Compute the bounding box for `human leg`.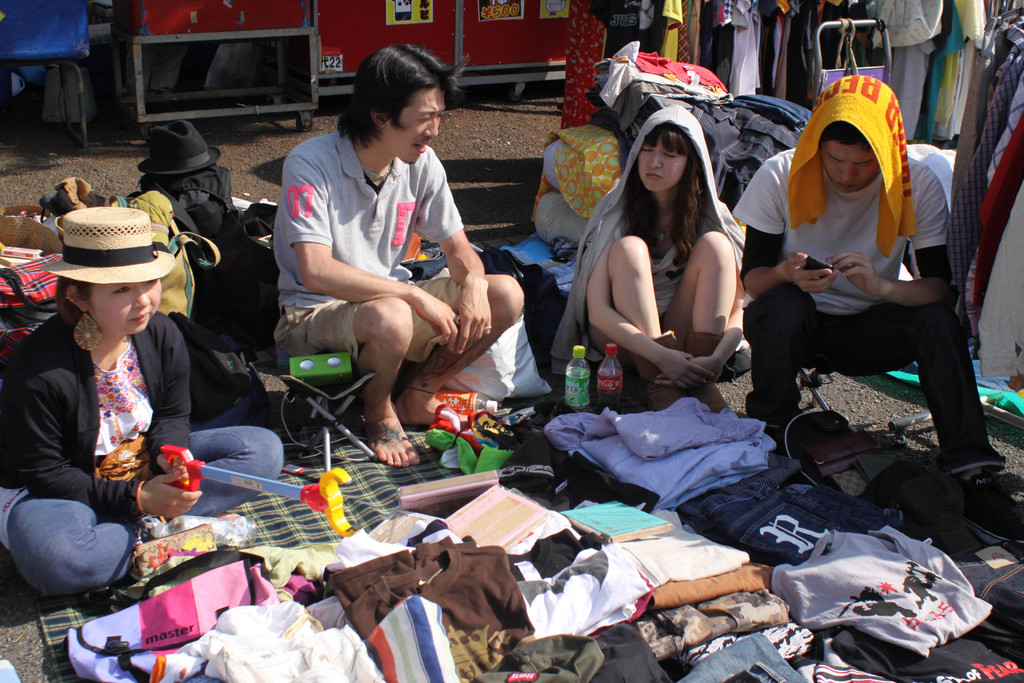
392, 276, 525, 427.
